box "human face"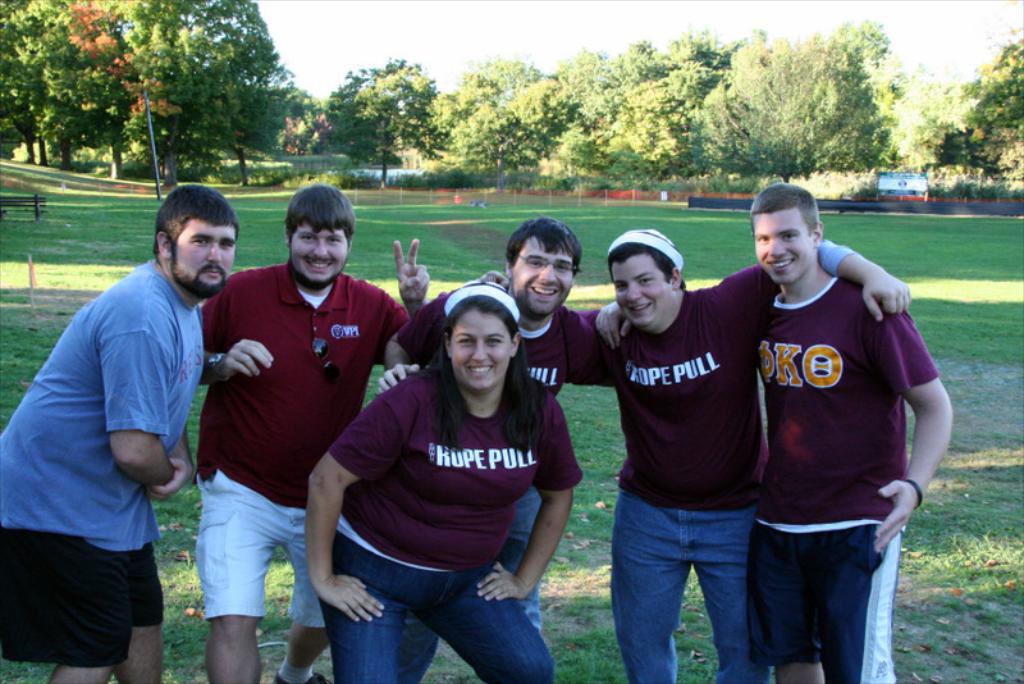
(x1=759, y1=211, x2=815, y2=283)
